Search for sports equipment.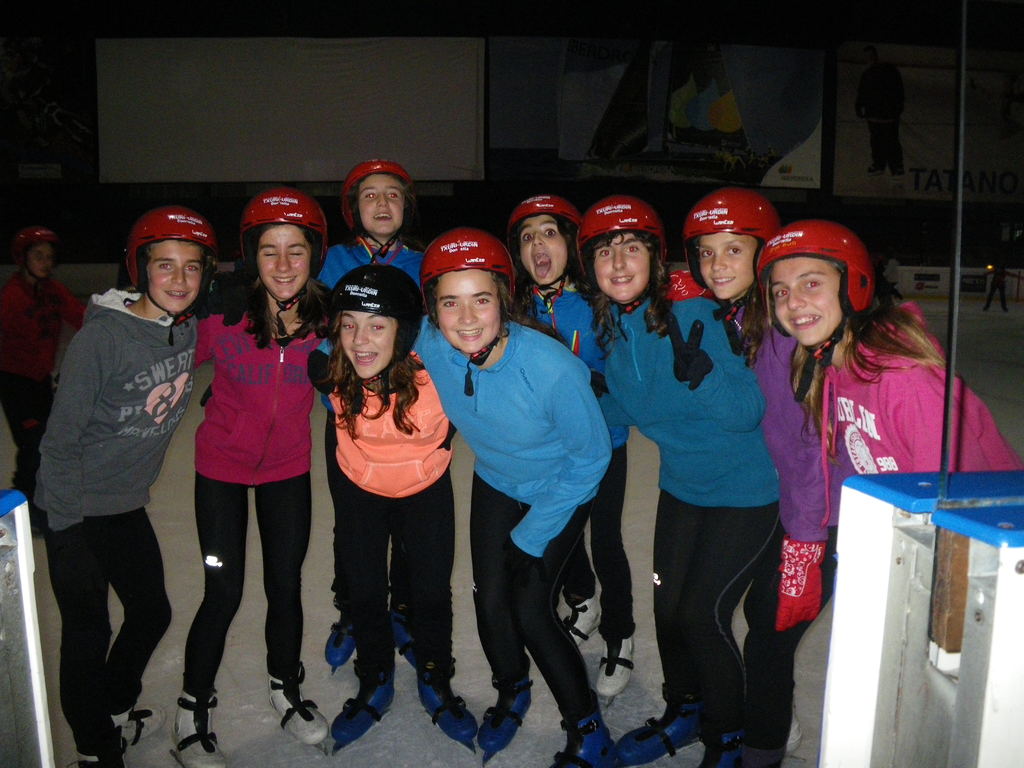
Found at [324, 667, 392, 760].
